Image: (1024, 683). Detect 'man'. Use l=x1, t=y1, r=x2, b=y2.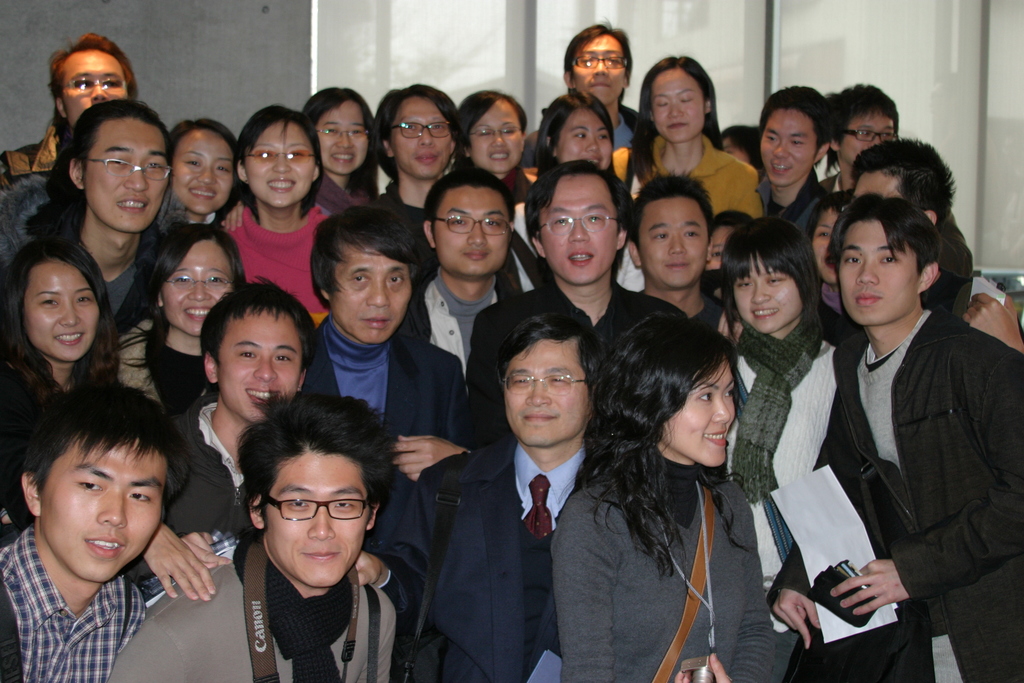
l=387, t=306, r=642, b=682.
